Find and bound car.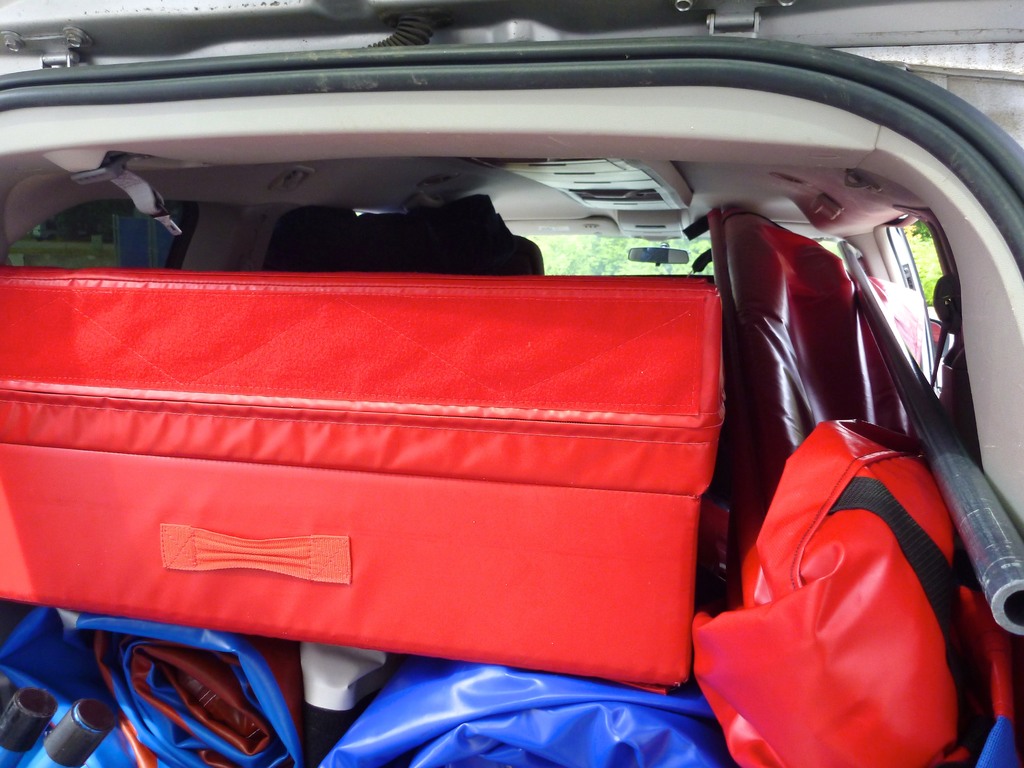
Bound: (0,0,1023,767).
